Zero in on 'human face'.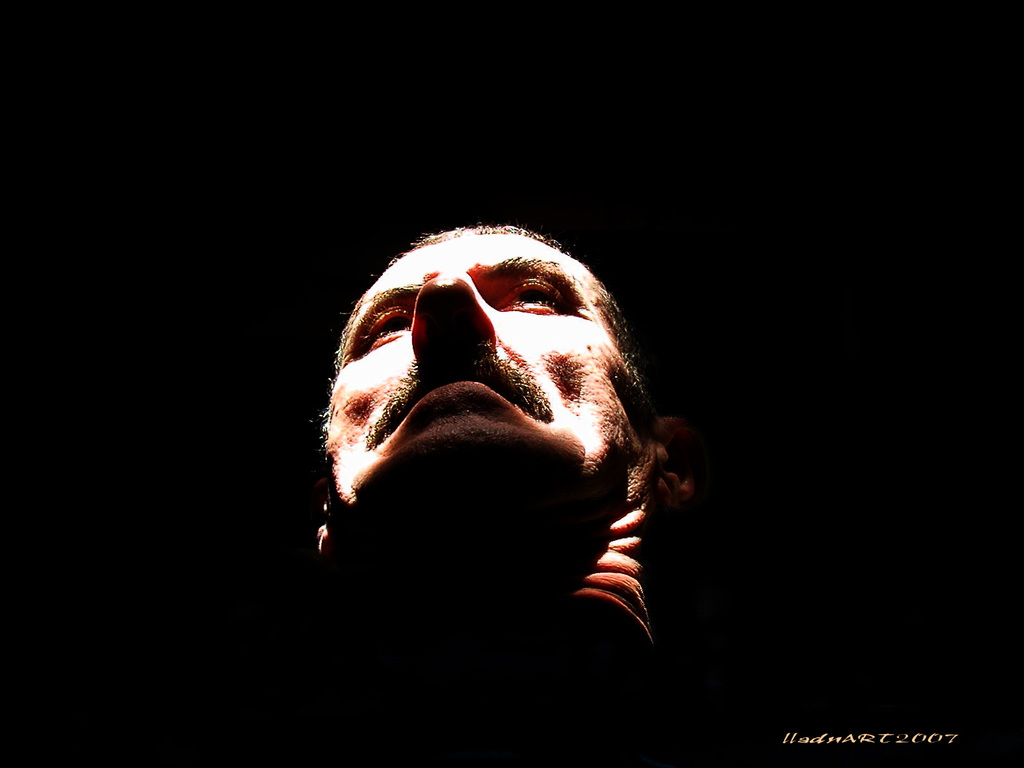
Zeroed in: pyautogui.locateOnScreen(324, 229, 655, 525).
